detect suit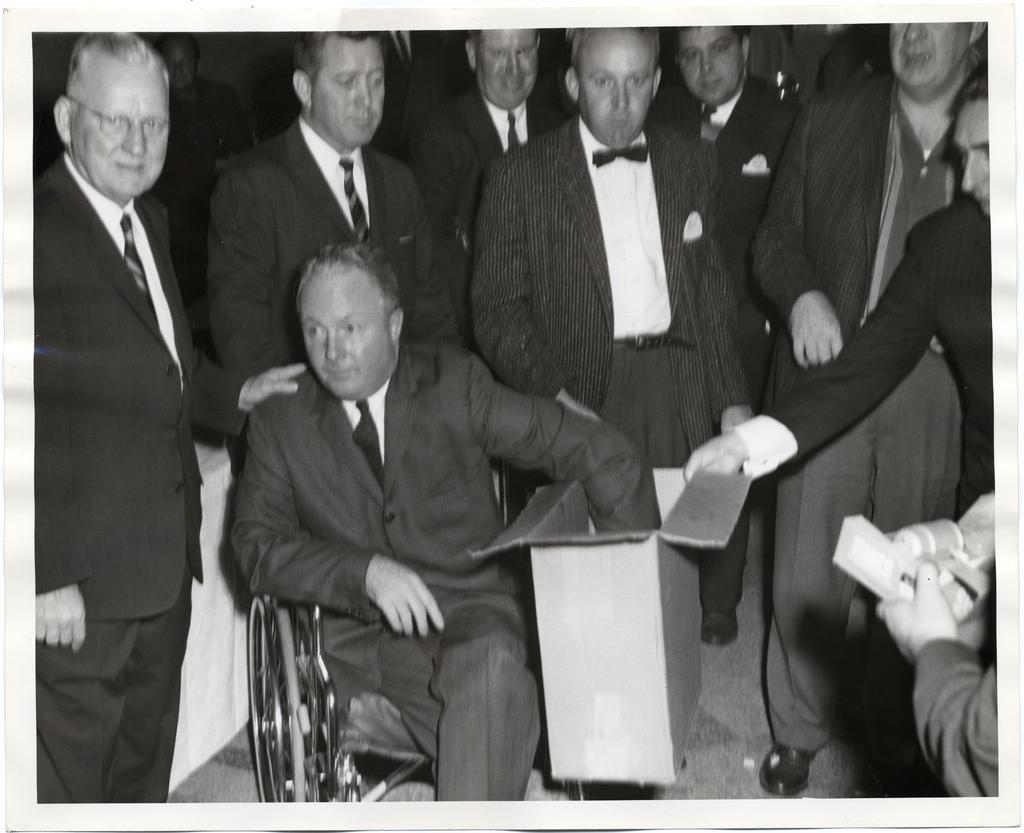
<bbox>762, 192, 995, 516</bbox>
